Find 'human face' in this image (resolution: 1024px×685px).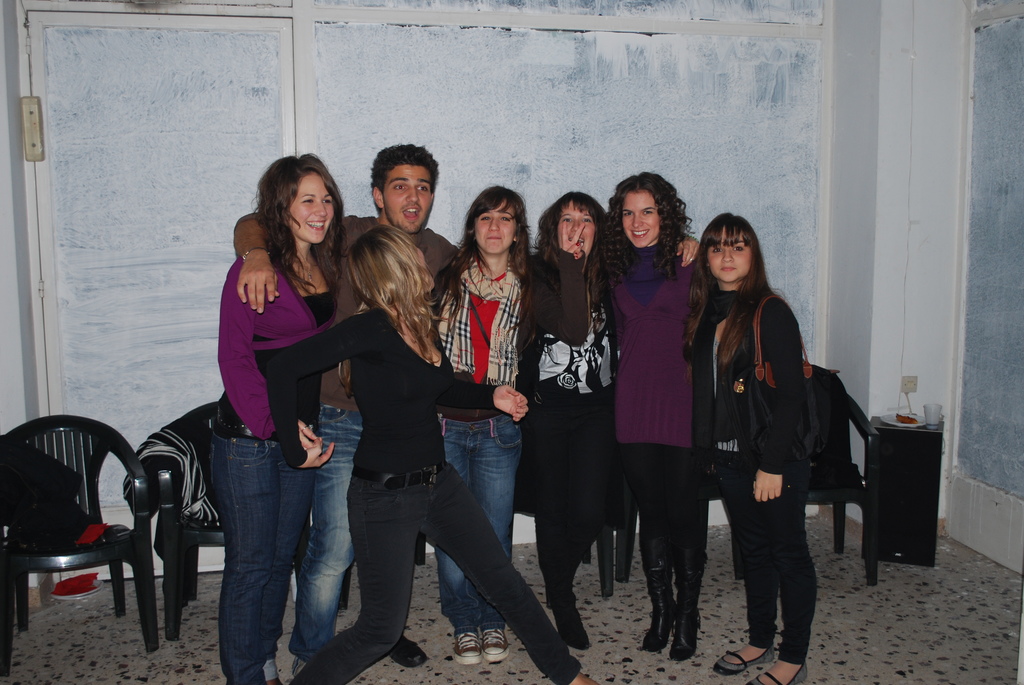
(x1=289, y1=172, x2=333, y2=243).
